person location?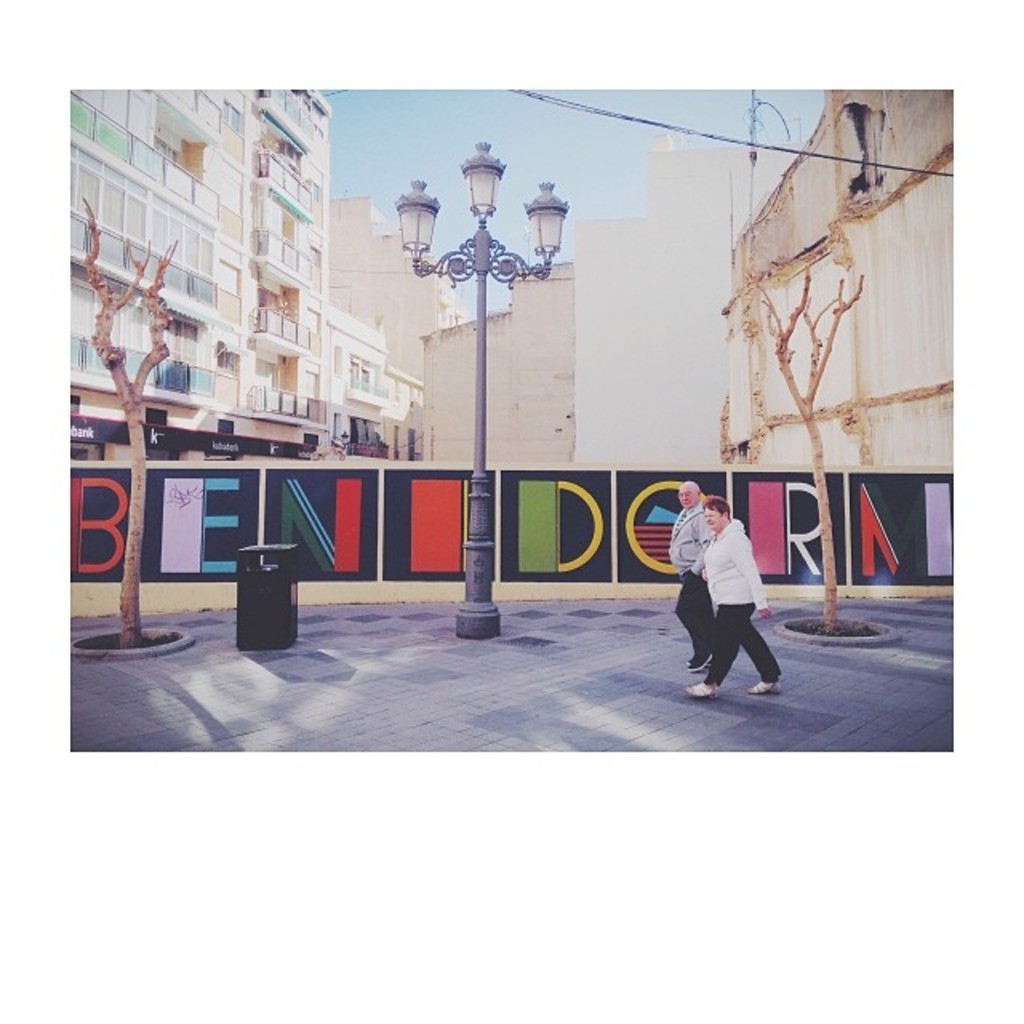
[left=680, top=493, right=782, bottom=696]
